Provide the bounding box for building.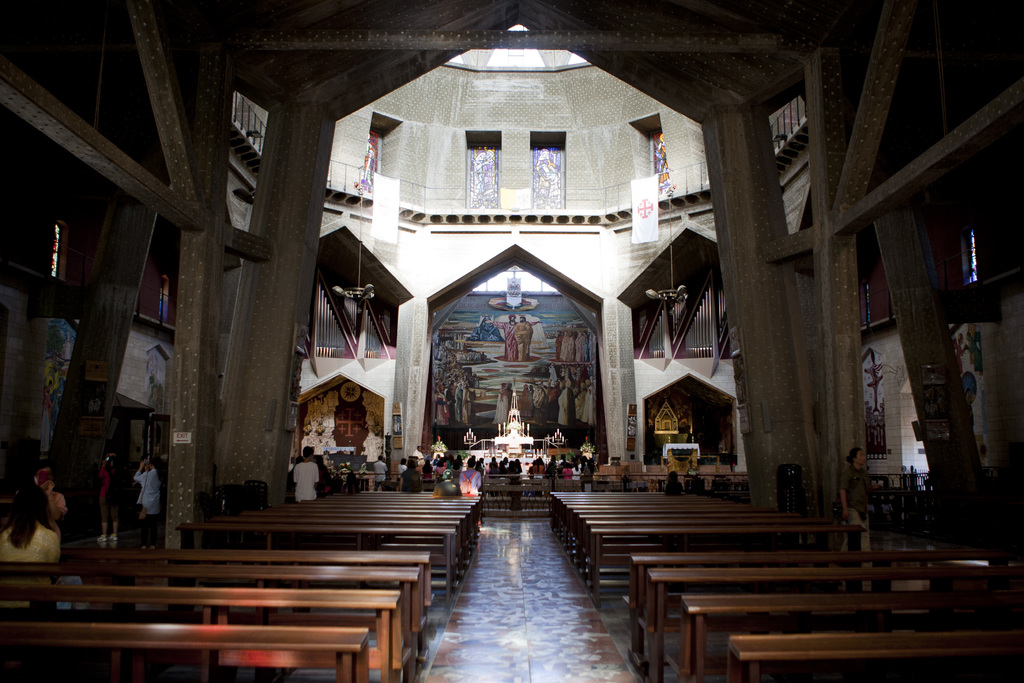
(0,0,1020,682).
